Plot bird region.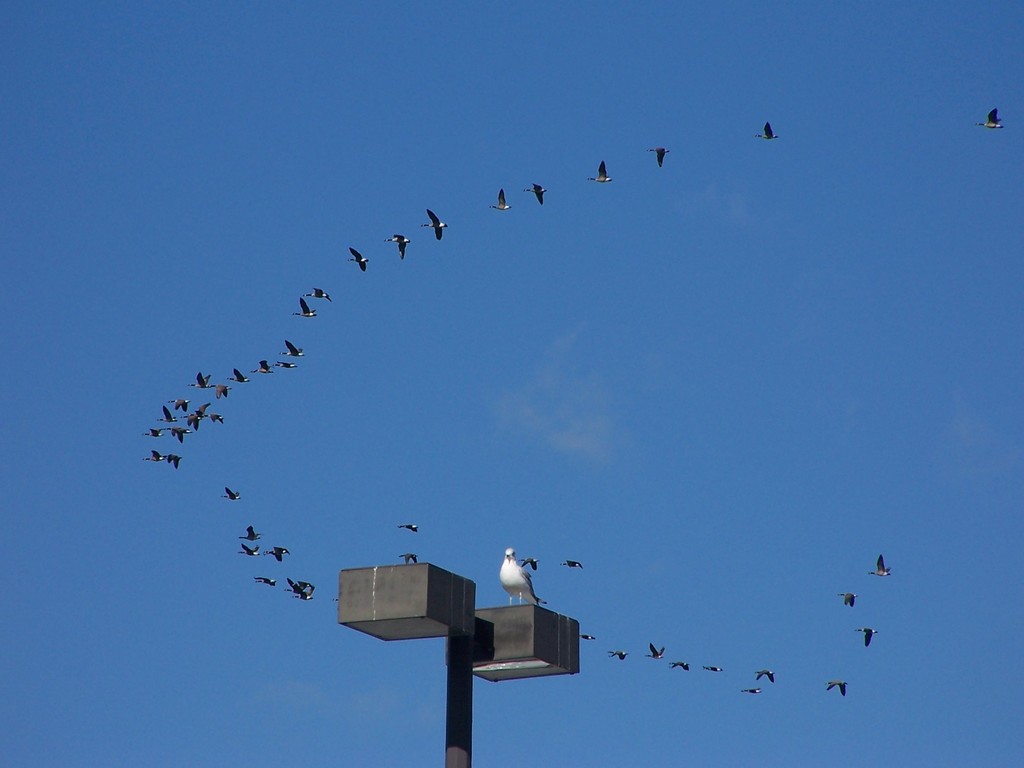
Plotted at 207:378:232:401.
